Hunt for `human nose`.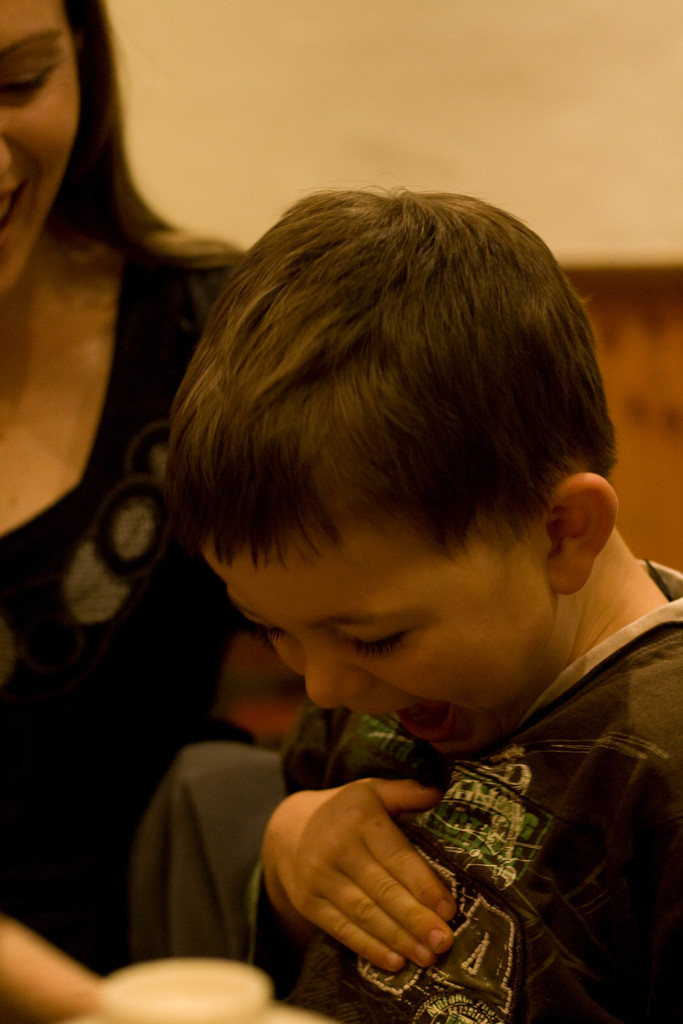
Hunted down at 0, 134, 15, 176.
